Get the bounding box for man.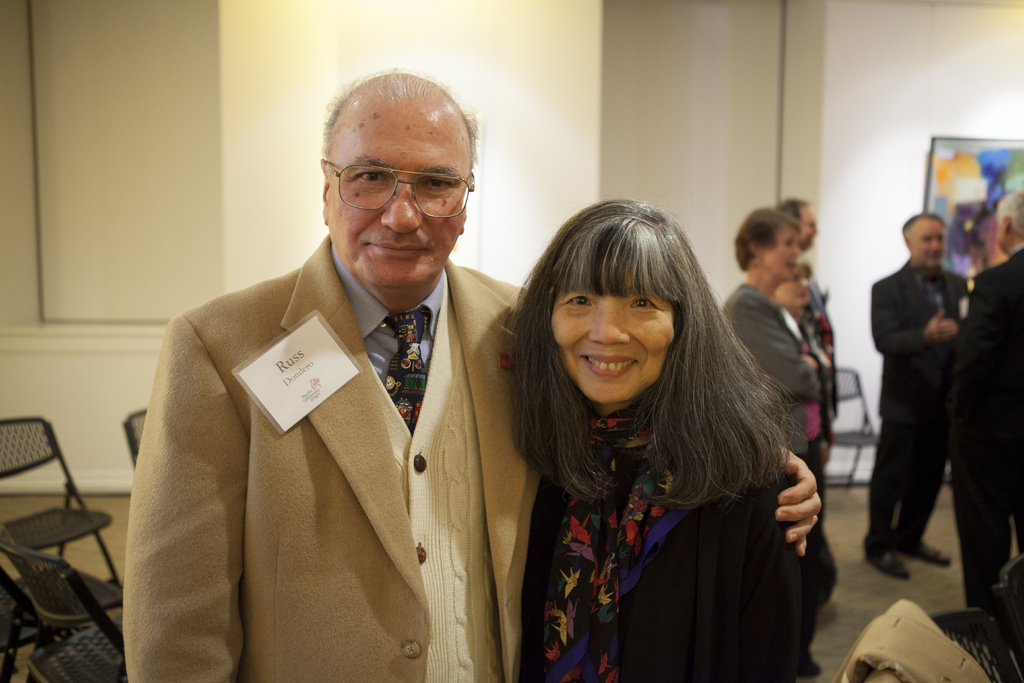
{"x1": 778, "y1": 199, "x2": 840, "y2": 434}.
